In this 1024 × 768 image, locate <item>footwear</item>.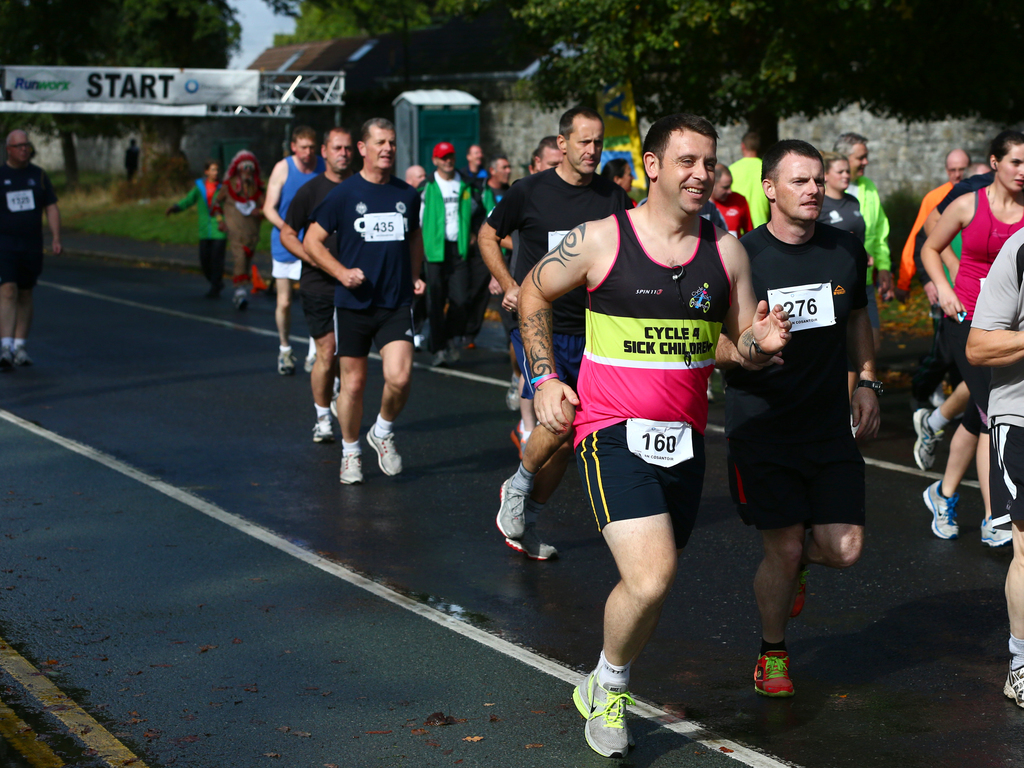
Bounding box: l=572, t=667, r=637, b=758.
